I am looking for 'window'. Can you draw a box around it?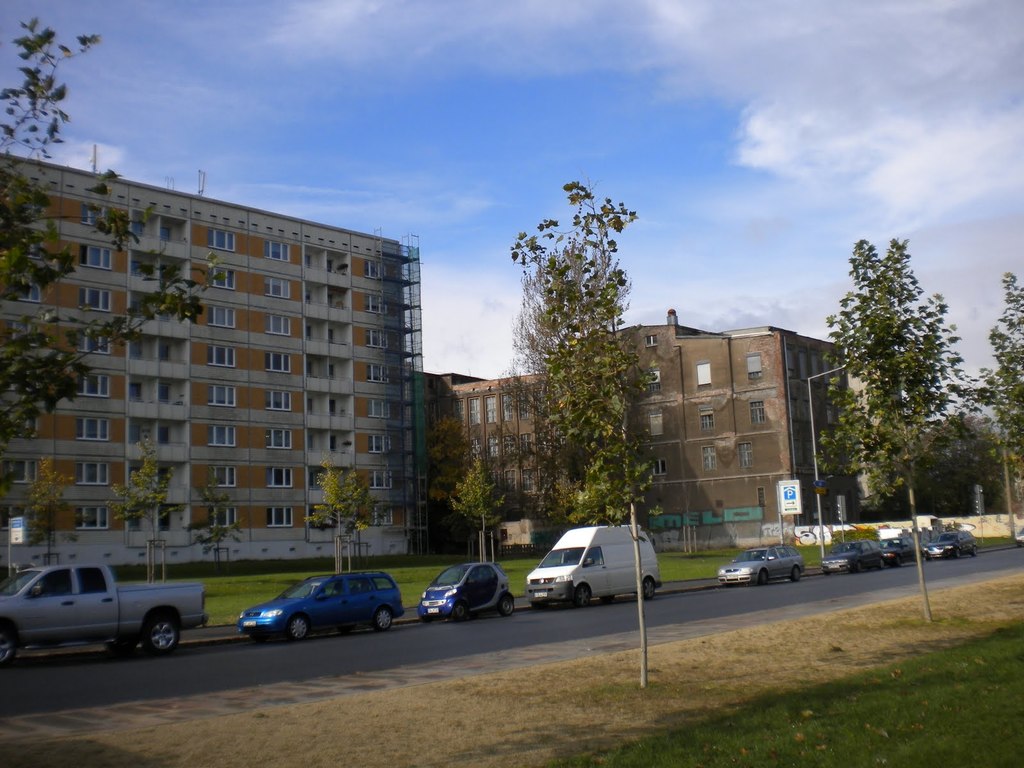
Sure, the bounding box is select_region(207, 424, 239, 450).
